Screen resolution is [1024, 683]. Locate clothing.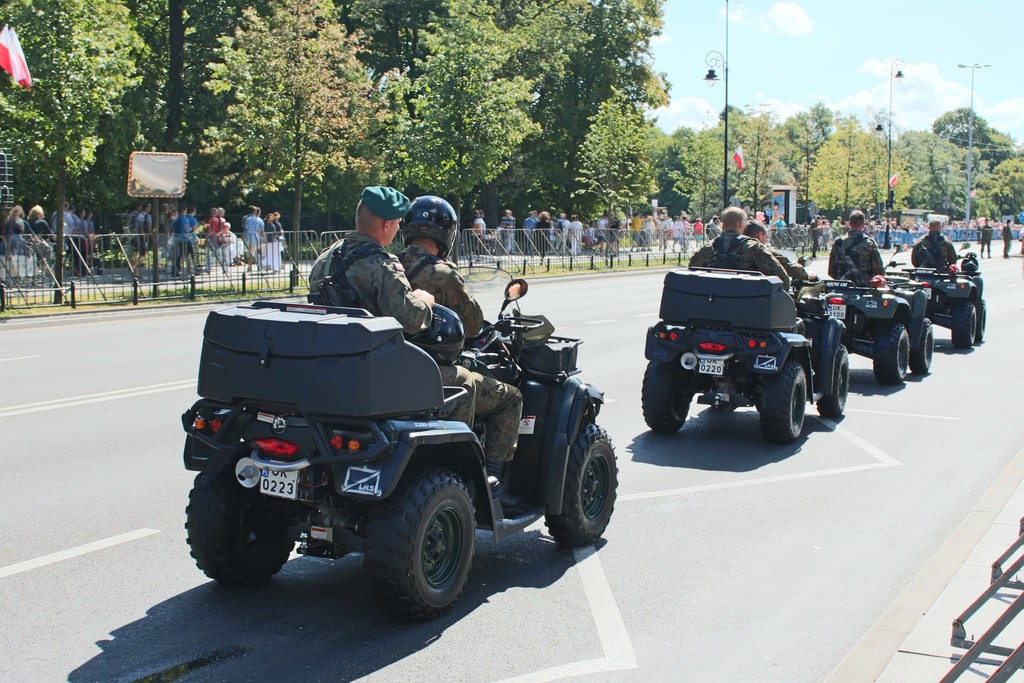
908,229,957,274.
